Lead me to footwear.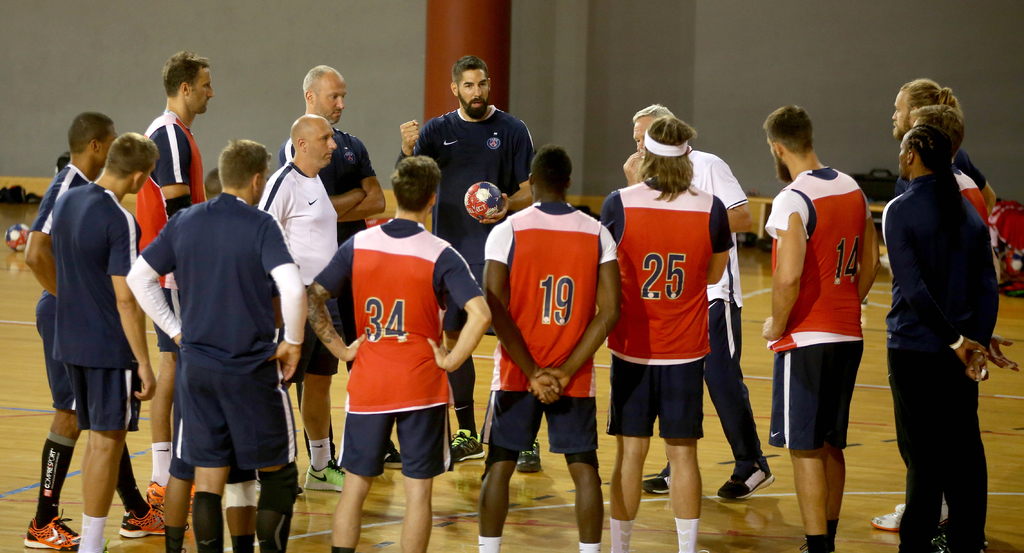
Lead to detection(513, 438, 541, 479).
